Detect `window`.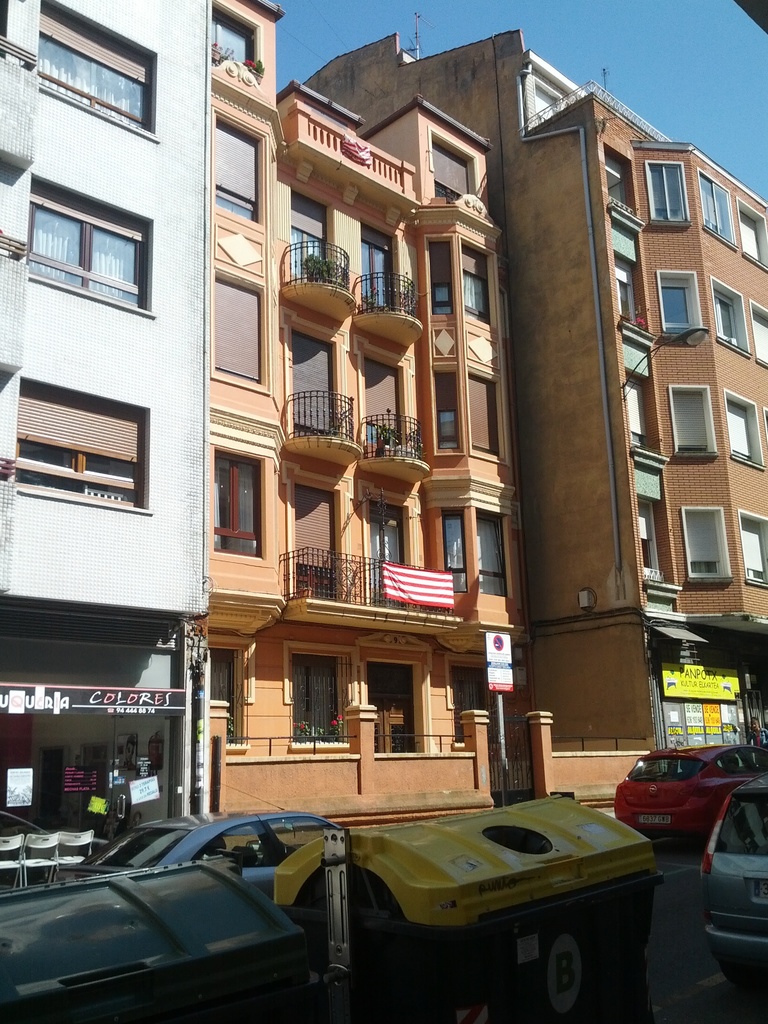
Detected at <box>433,142,472,205</box>.
